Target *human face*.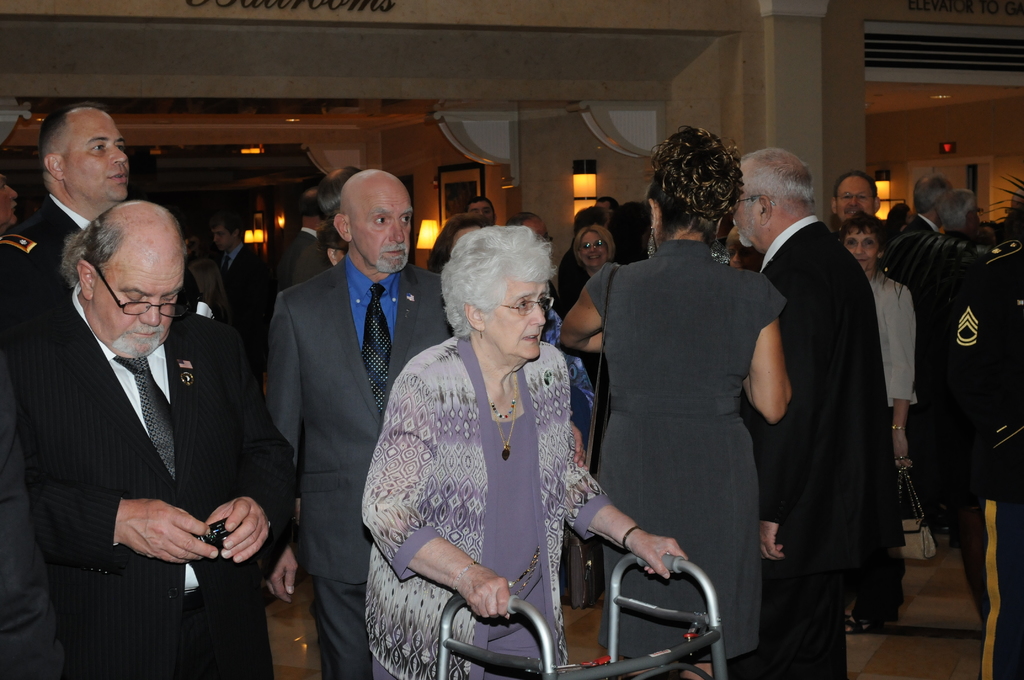
Target region: x1=209, y1=220, x2=231, y2=252.
